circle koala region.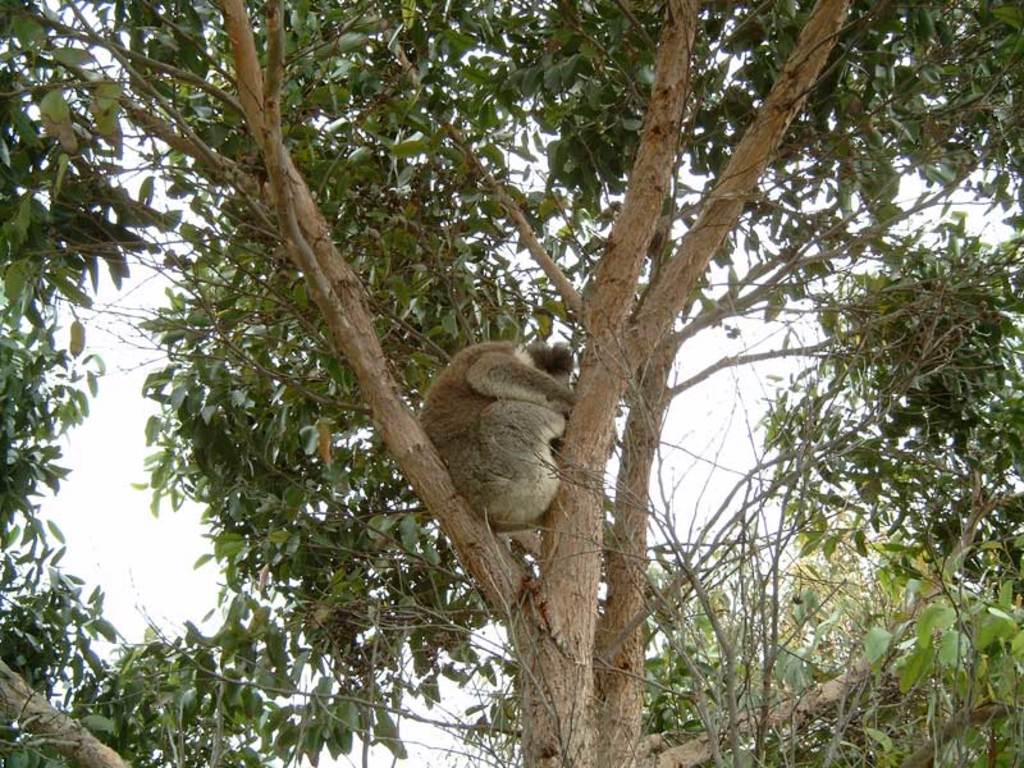
Region: detection(421, 342, 576, 530).
